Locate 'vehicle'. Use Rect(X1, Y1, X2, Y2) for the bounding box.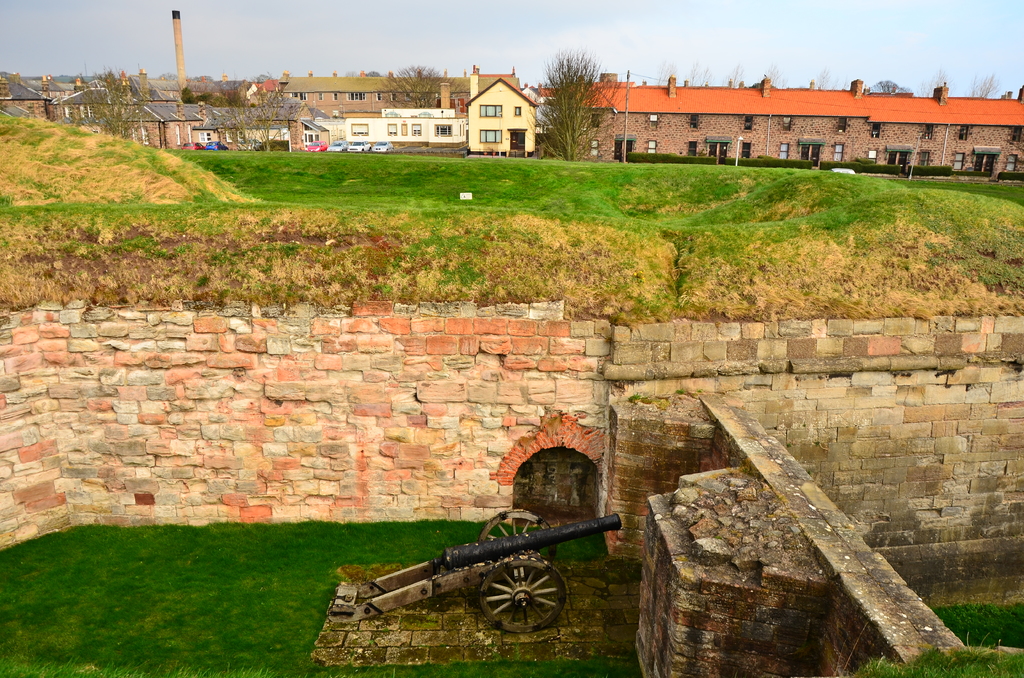
Rect(238, 135, 266, 151).
